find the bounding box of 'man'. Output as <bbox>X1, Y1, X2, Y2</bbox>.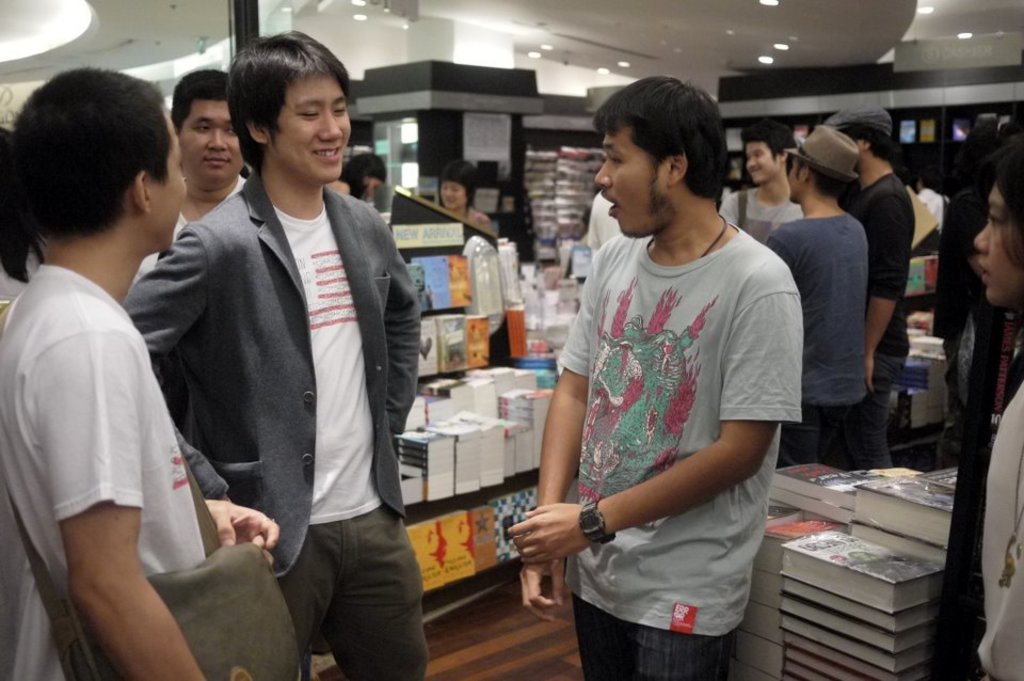
<bbox>583, 186, 621, 263</bbox>.
